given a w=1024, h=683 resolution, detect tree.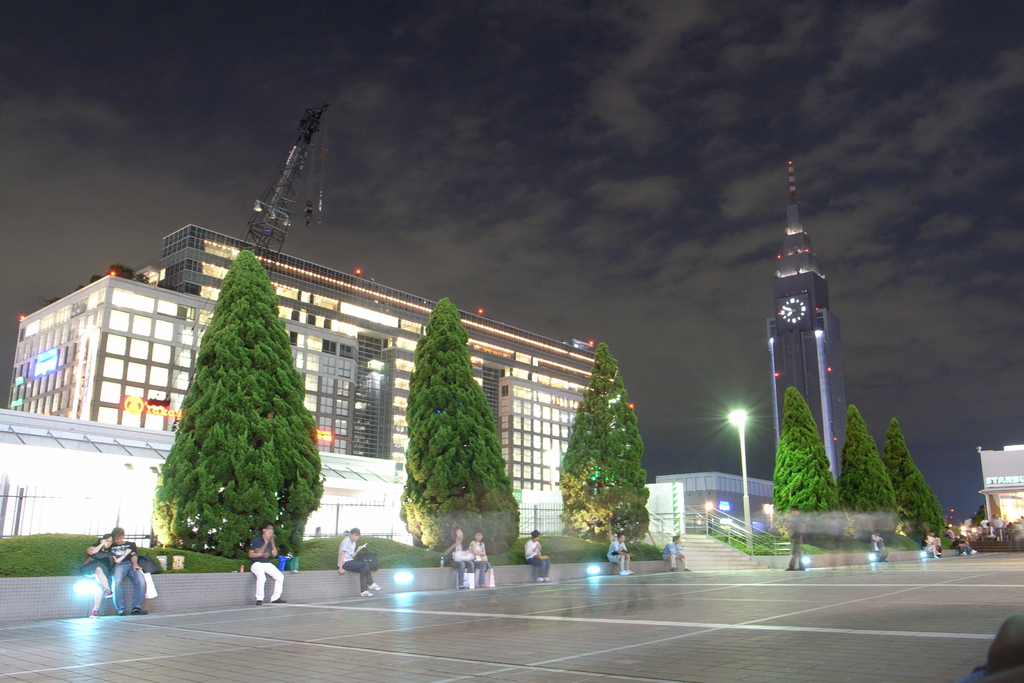
886,419,951,541.
